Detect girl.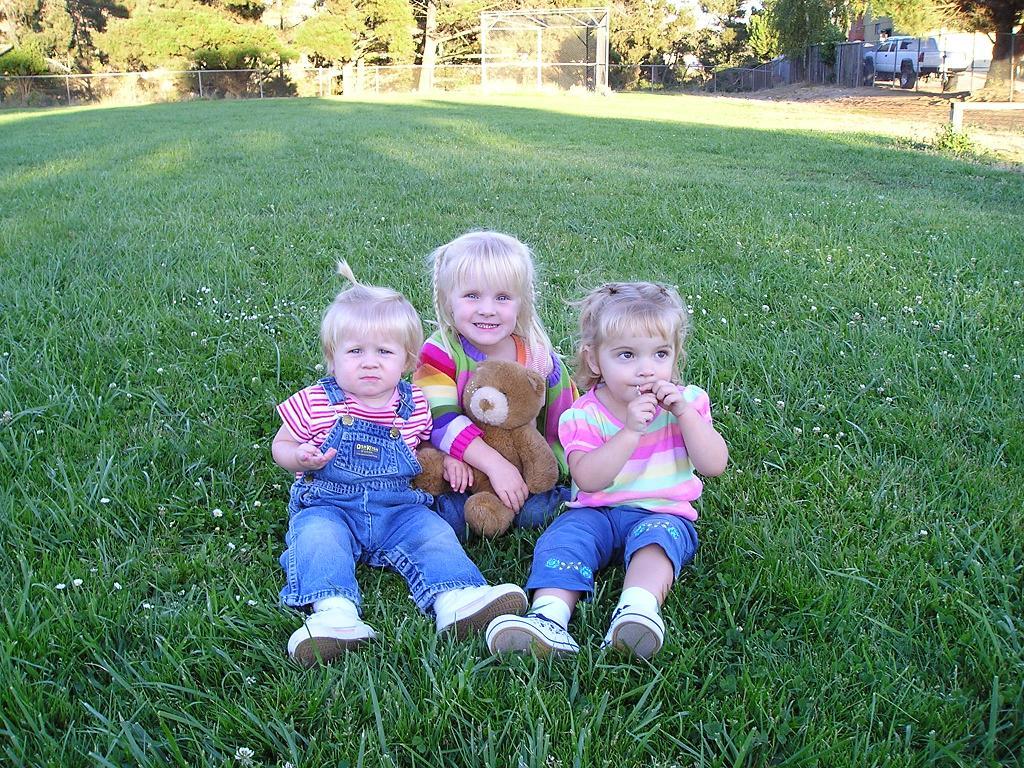
Detected at pyautogui.locateOnScreen(406, 229, 584, 541).
